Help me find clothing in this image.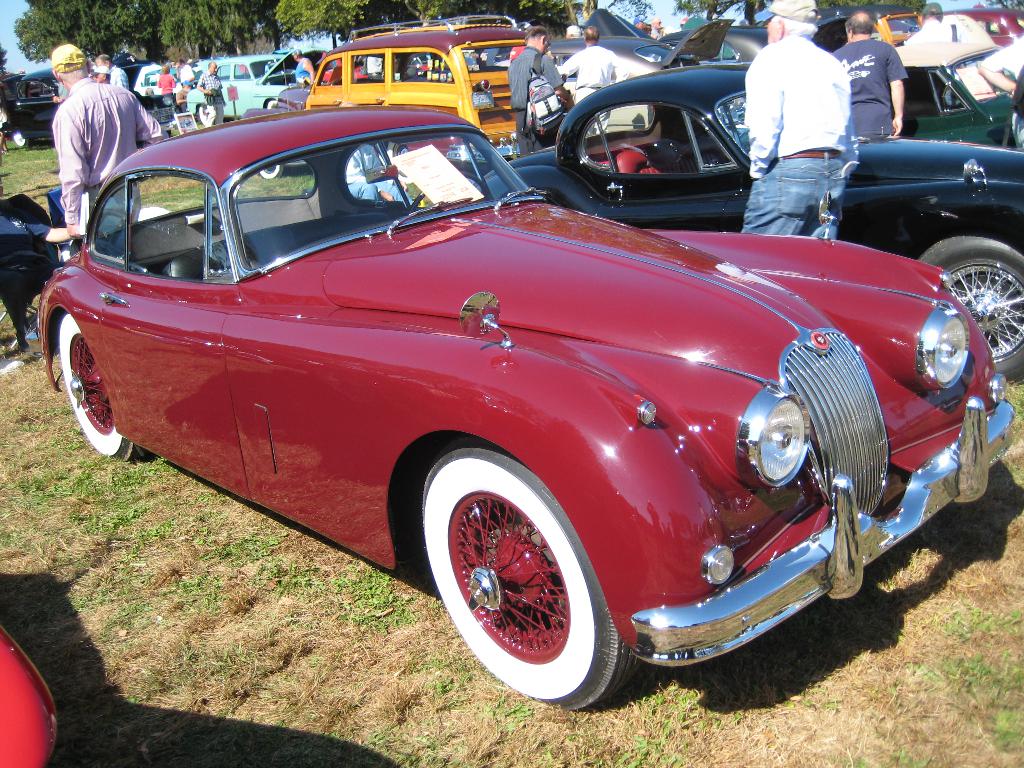
Found it: box=[347, 141, 412, 206].
